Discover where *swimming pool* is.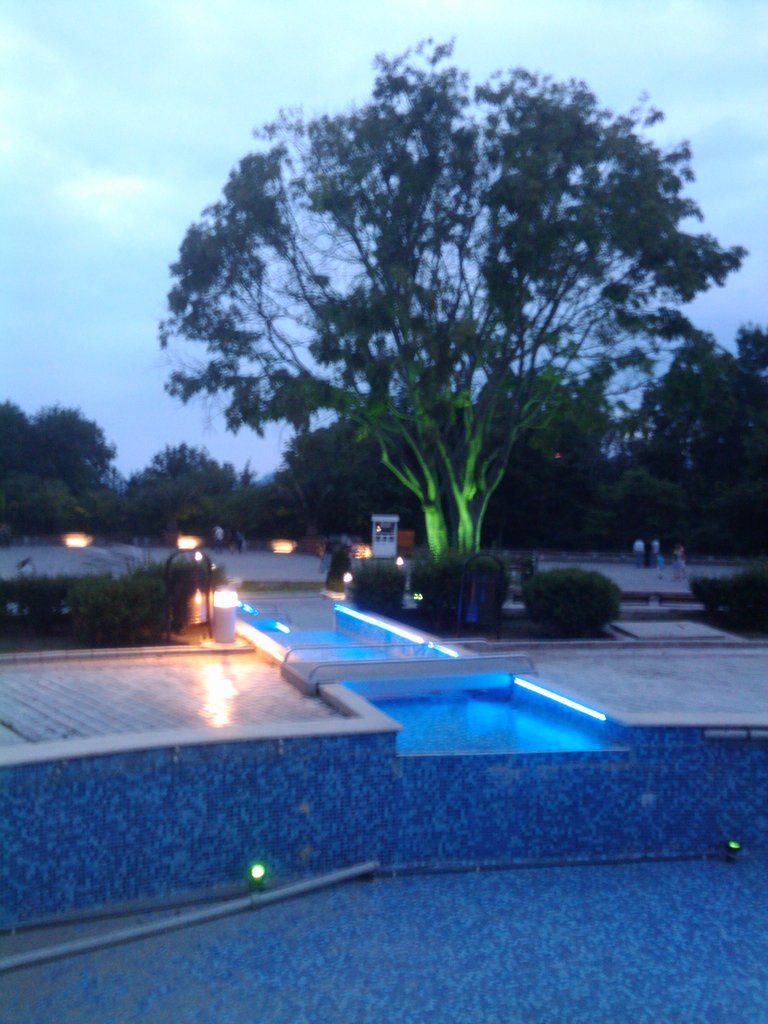
Discovered at [327, 668, 635, 762].
